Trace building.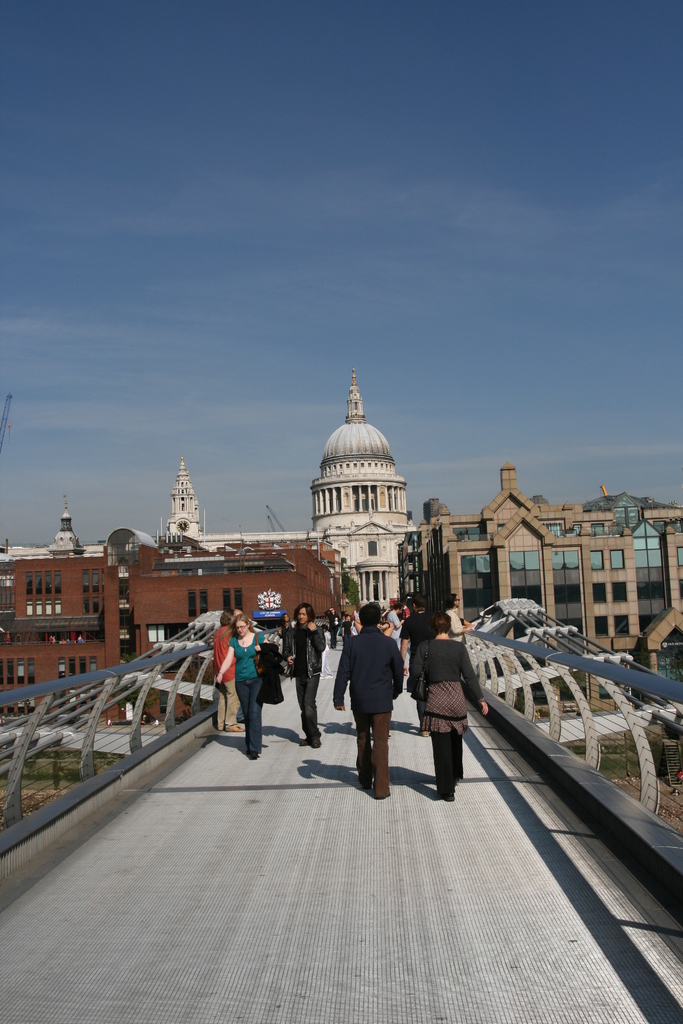
Traced to {"left": 0, "top": 364, "right": 420, "bottom": 624}.
